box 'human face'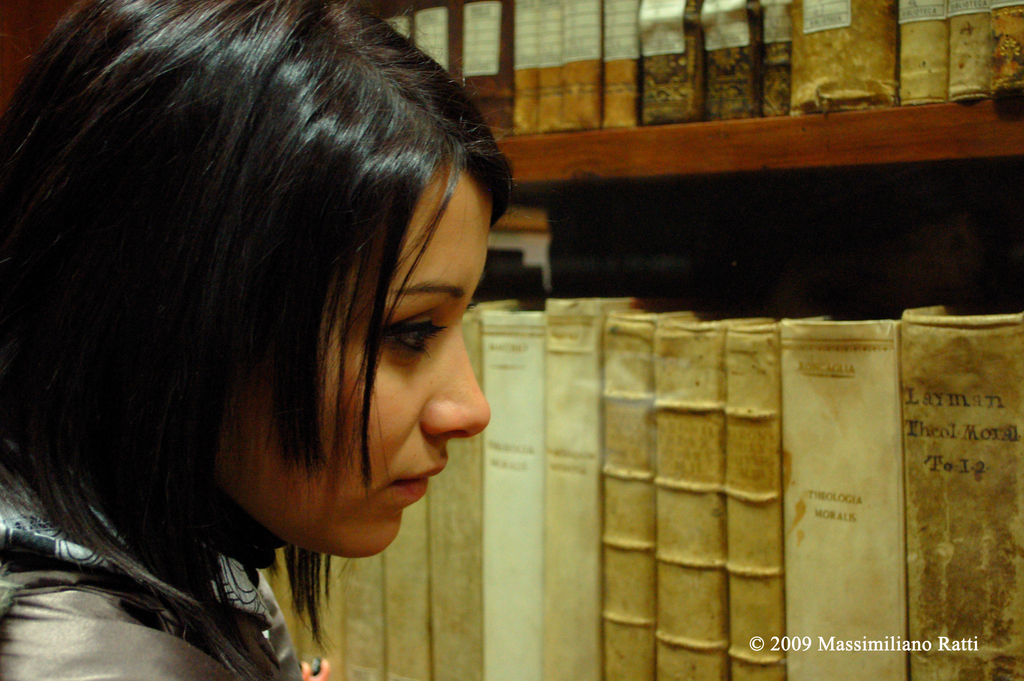
box(219, 169, 484, 555)
